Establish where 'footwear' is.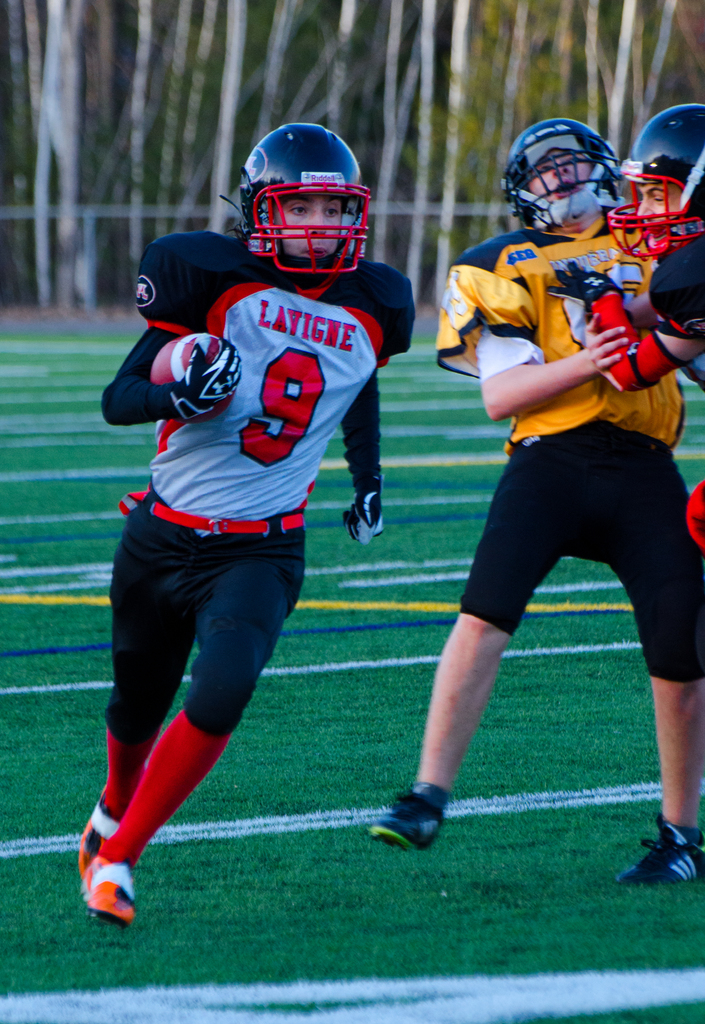
Established at {"left": 76, "top": 852, "right": 140, "bottom": 927}.
